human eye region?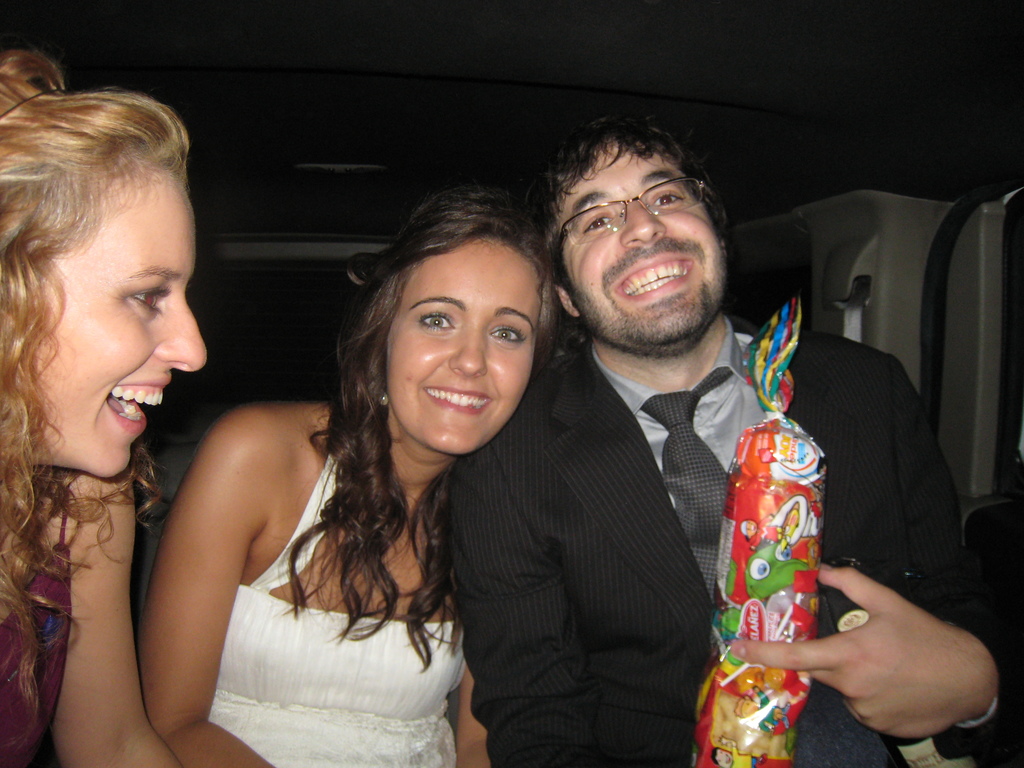
rect(118, 283, 170, 320)
